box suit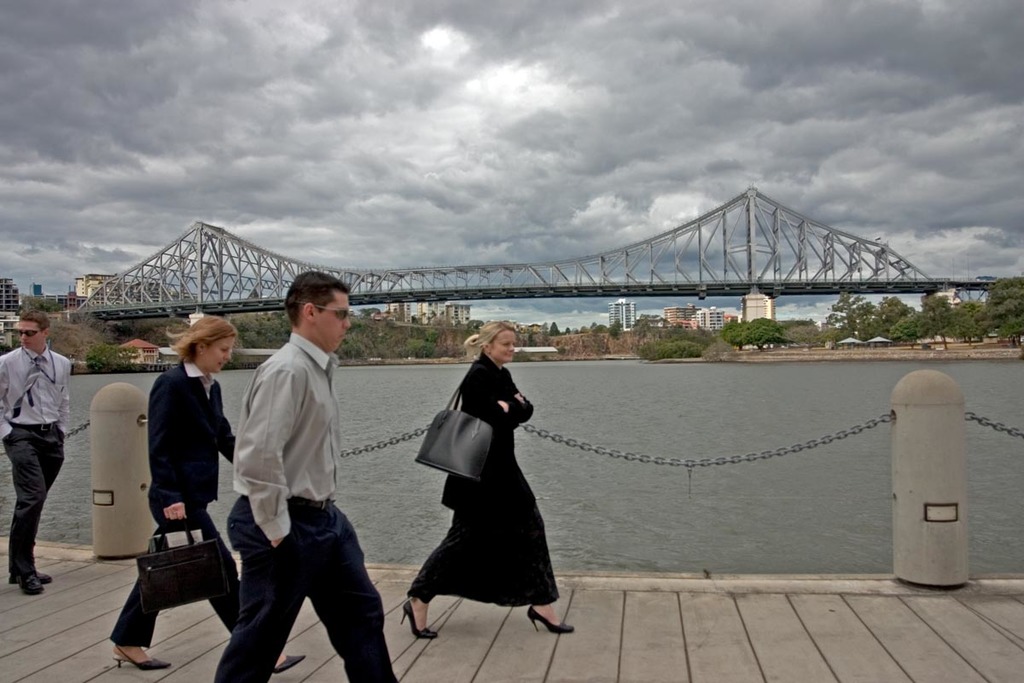
Rect(105, 355, 242, 649)
